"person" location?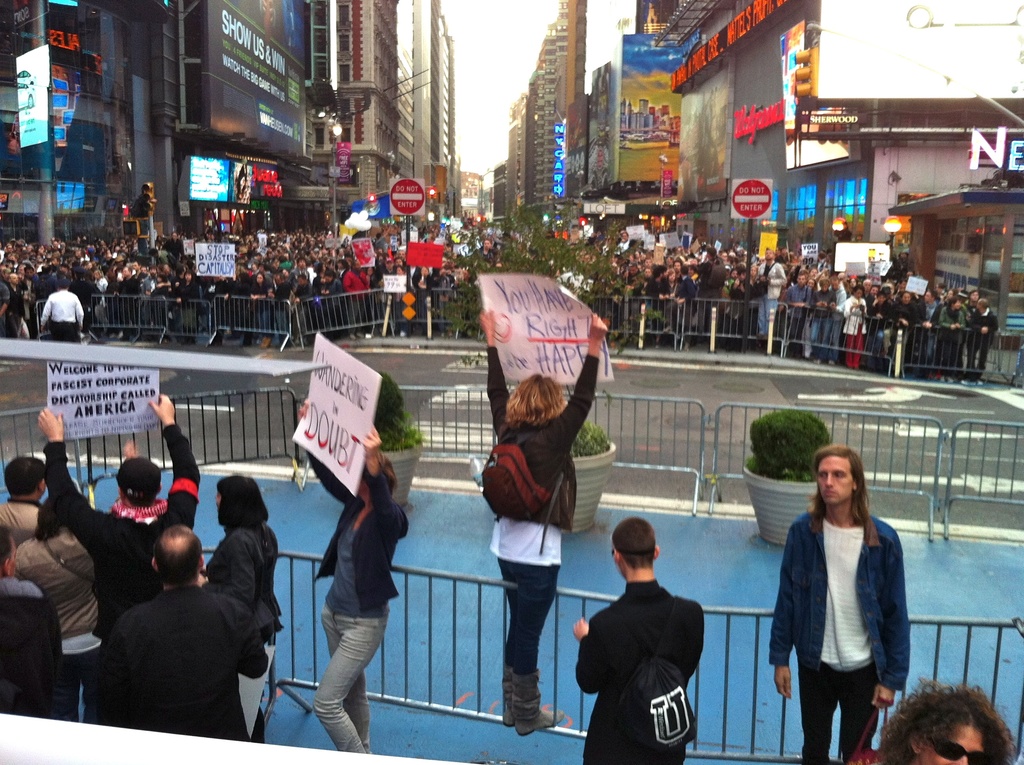
<bbox>875, 677, 1015, 764</bbox>
